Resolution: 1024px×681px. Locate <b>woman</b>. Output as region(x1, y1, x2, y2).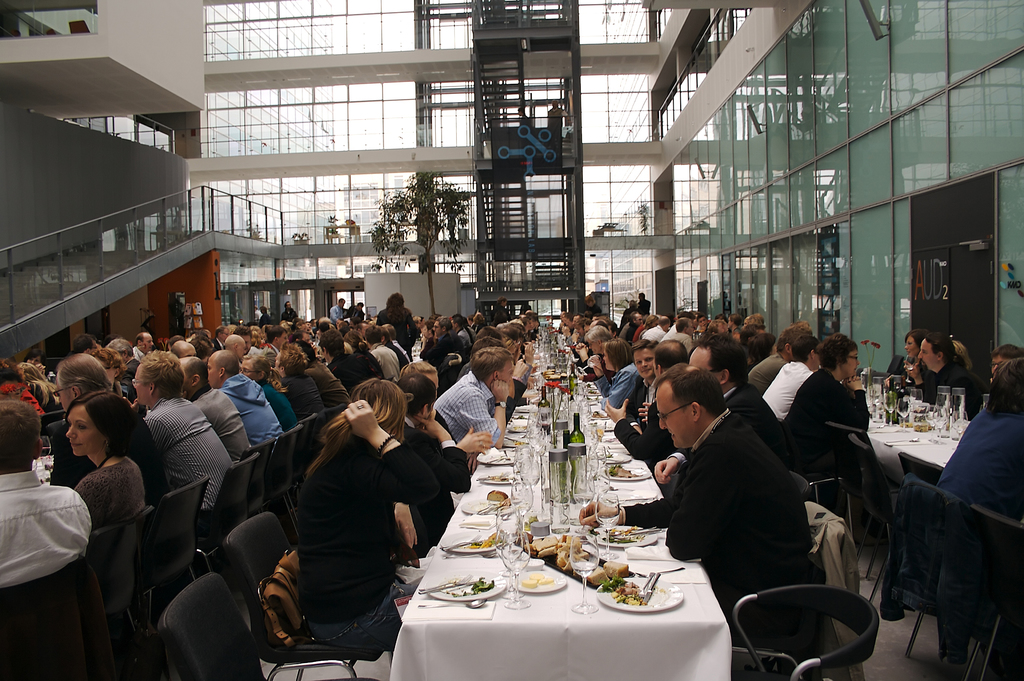
region(19, 359, 61, 412).
